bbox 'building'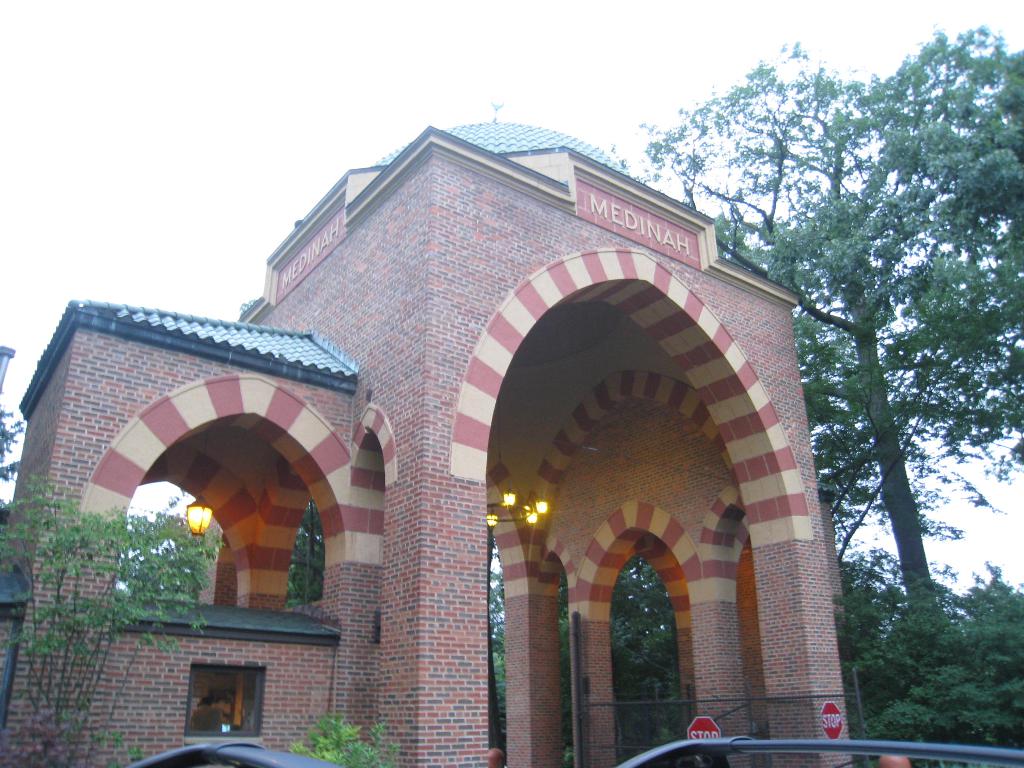
crop(0, 107, 858, 767)
